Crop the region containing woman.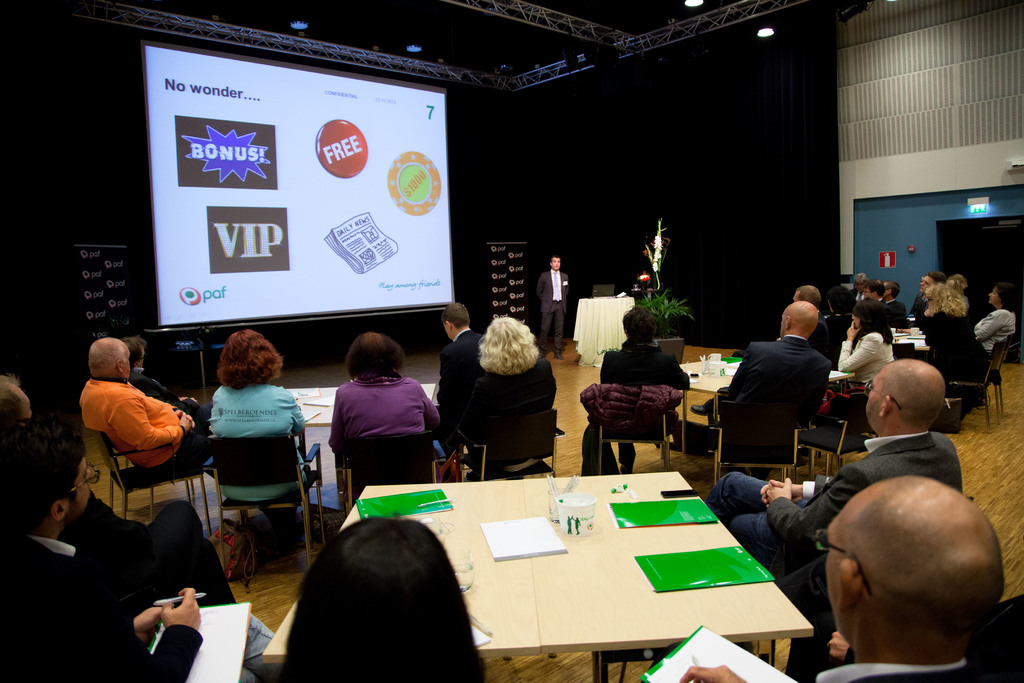
Crop region: bbox=(977, 276, 1015, 353).
